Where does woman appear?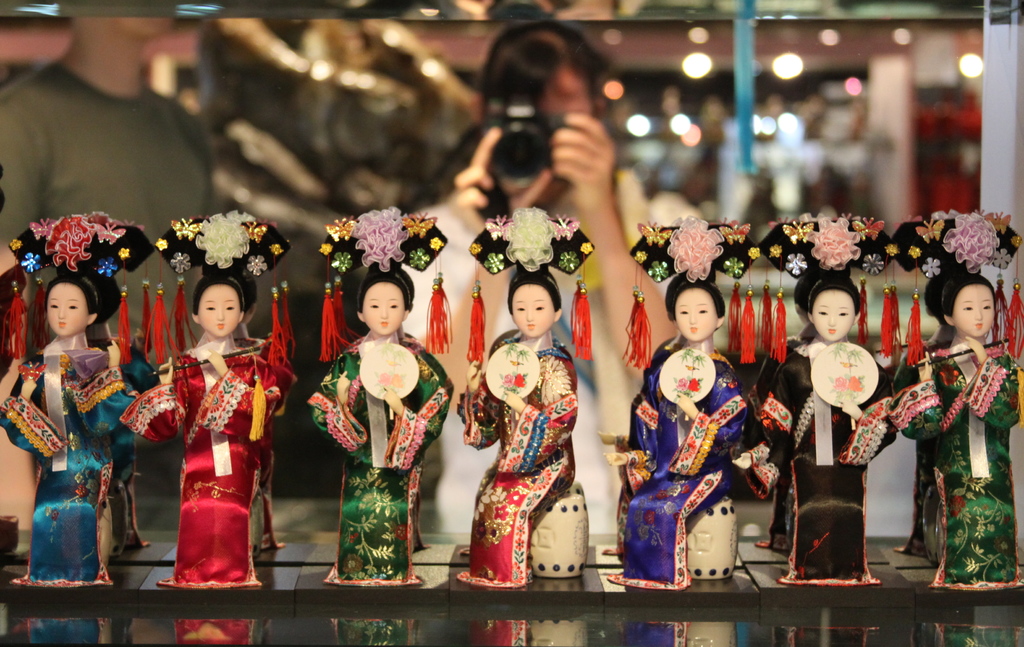
Appears at {"left": 304, "top": 211, "right": 474, "bottom": 589}.
